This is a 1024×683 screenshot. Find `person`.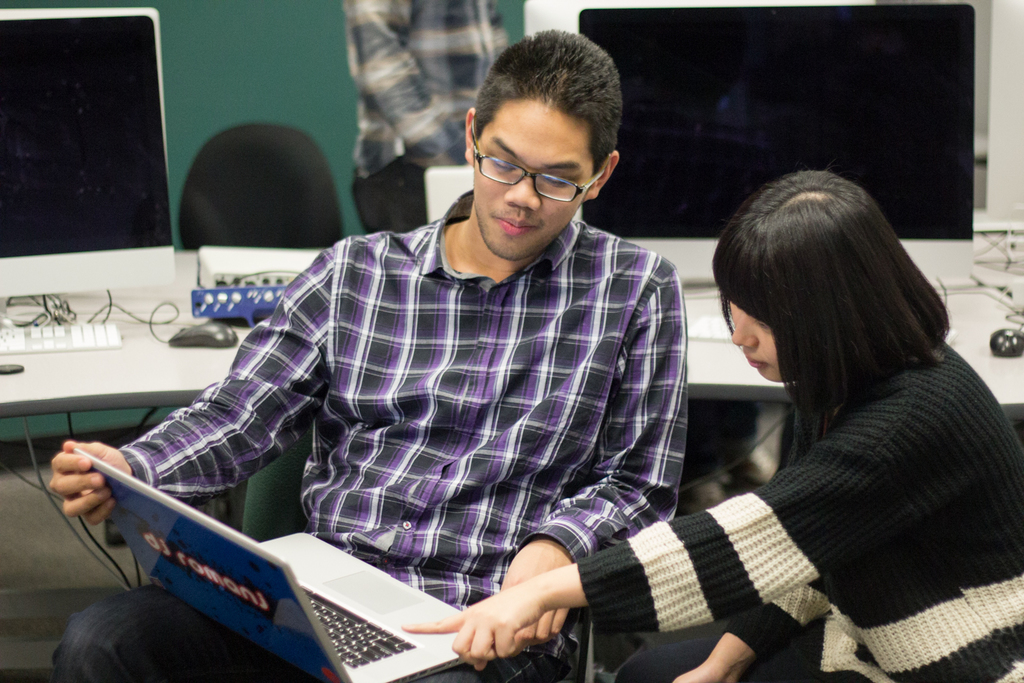
Bounding box: <bbox>339, 0, 525, 237</bbox>.
